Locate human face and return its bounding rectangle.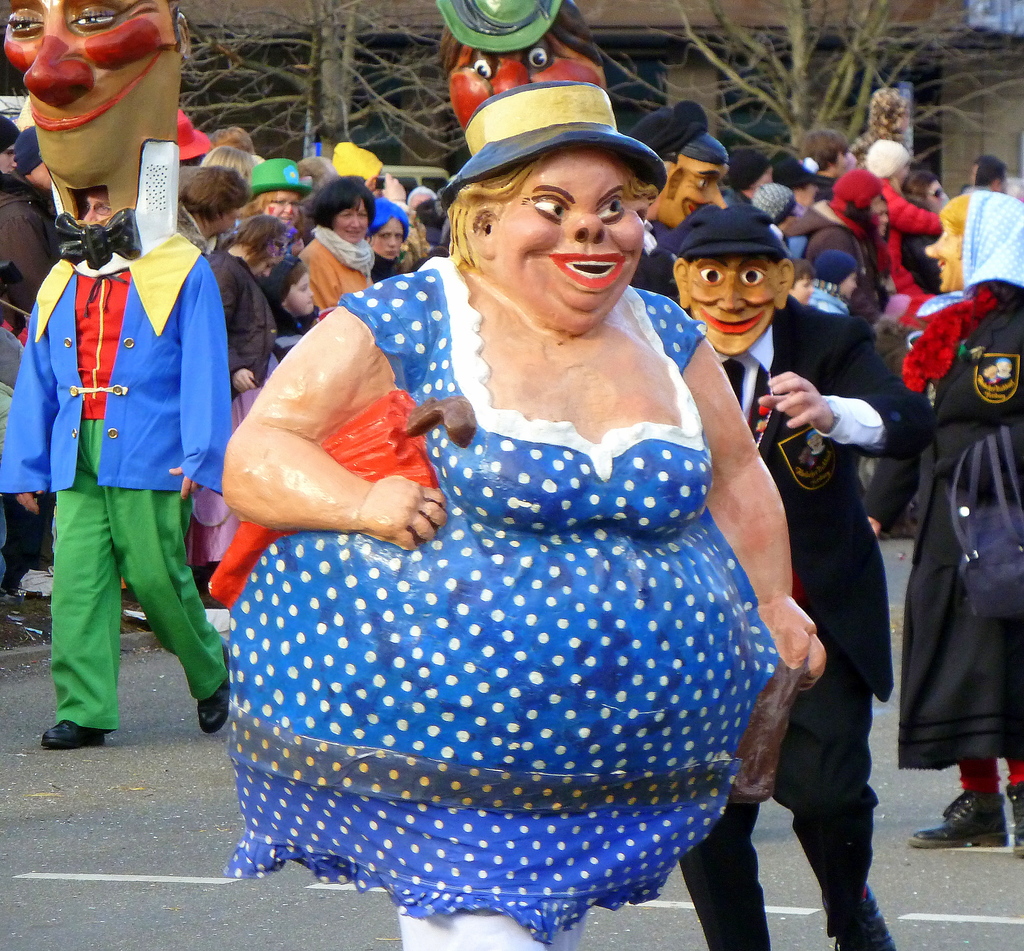
[x1=225, y1=203, x2=241, y2=232].
